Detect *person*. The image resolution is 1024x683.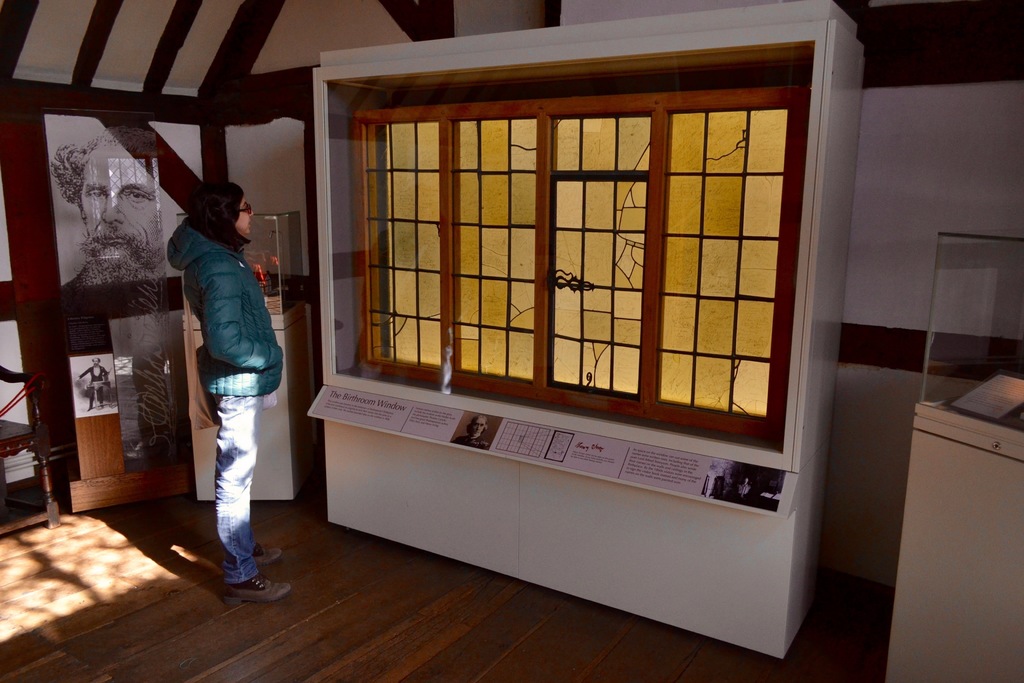
select_region(73, 354, 111, 408).
